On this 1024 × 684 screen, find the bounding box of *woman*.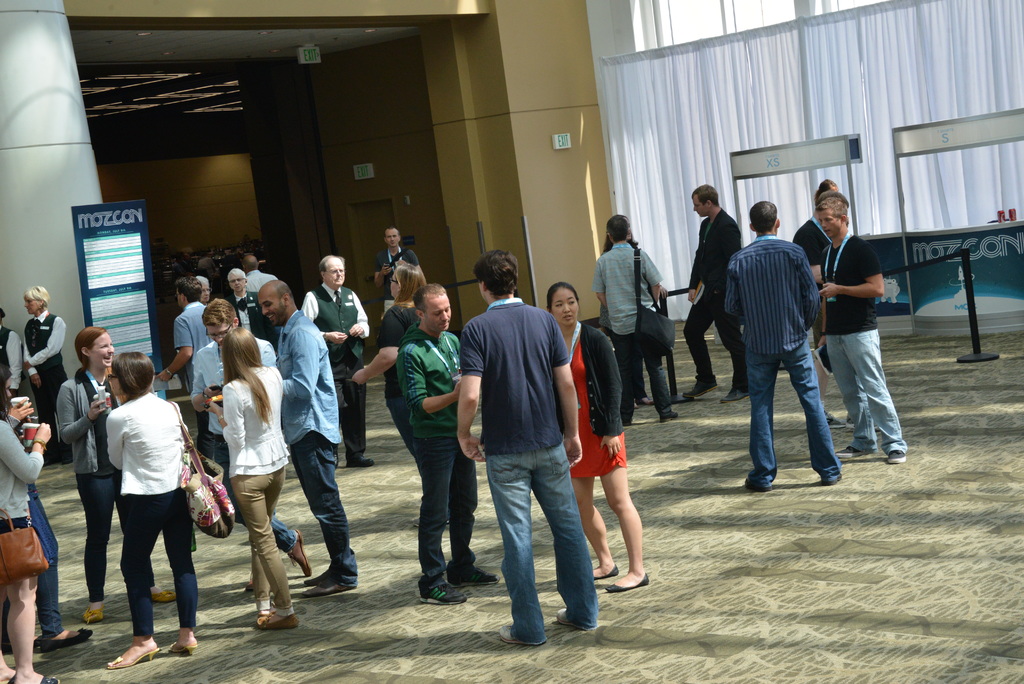
Bounding box: bbox(105, 348, 196, 672).
